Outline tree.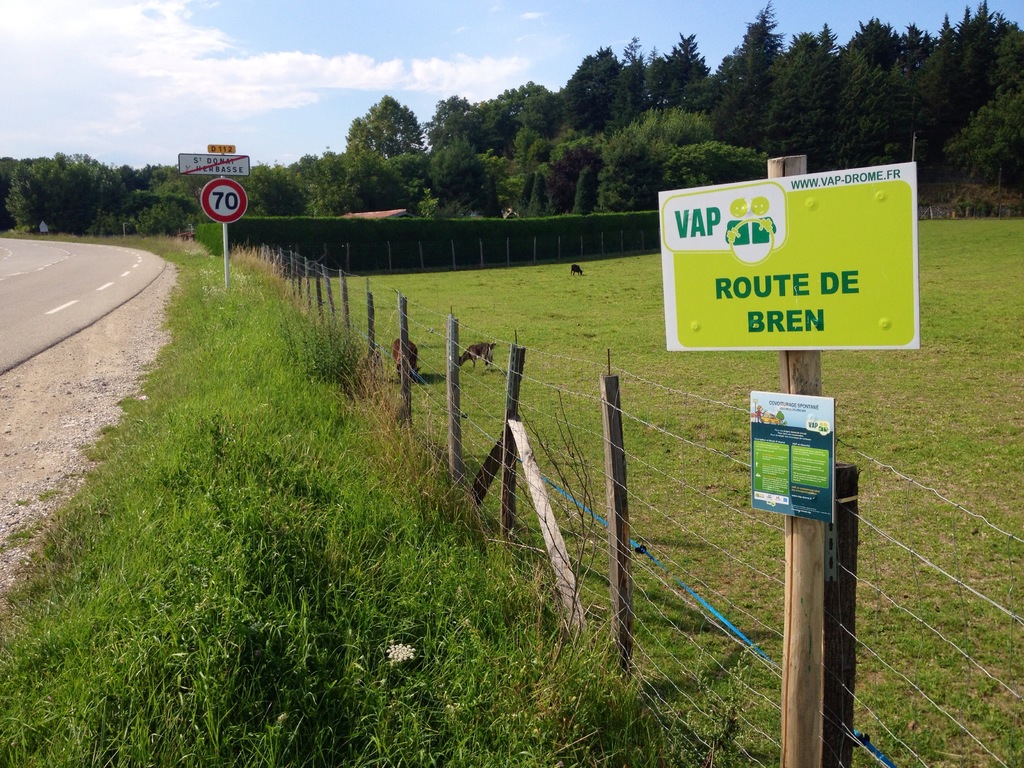
Outline: [x1=515, y1=138, x2=596, y2=220].
